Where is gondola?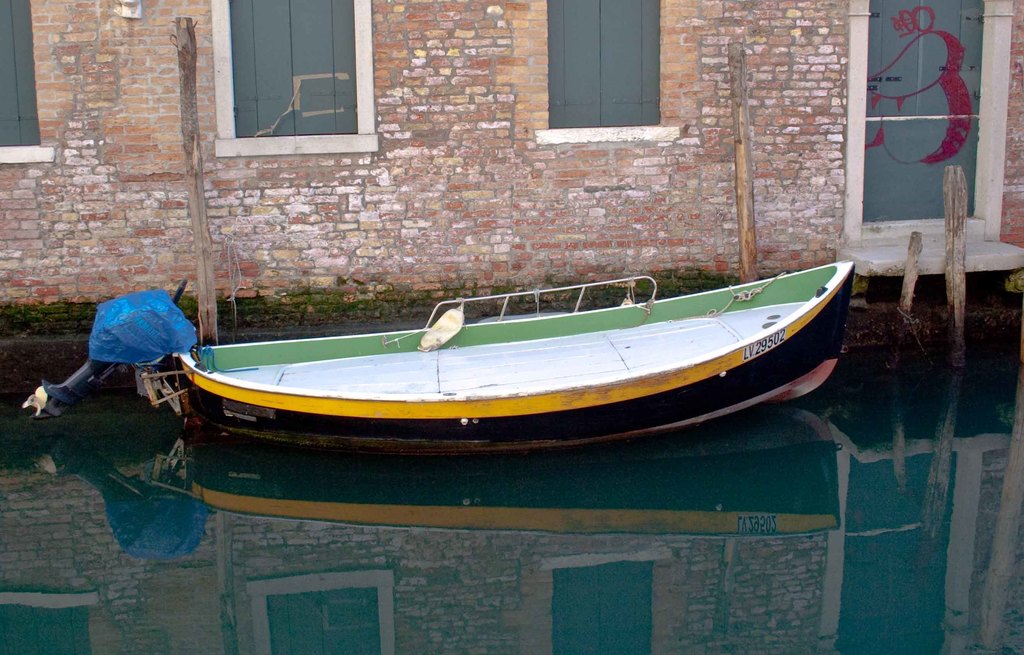
159, 234, 890, 479.
